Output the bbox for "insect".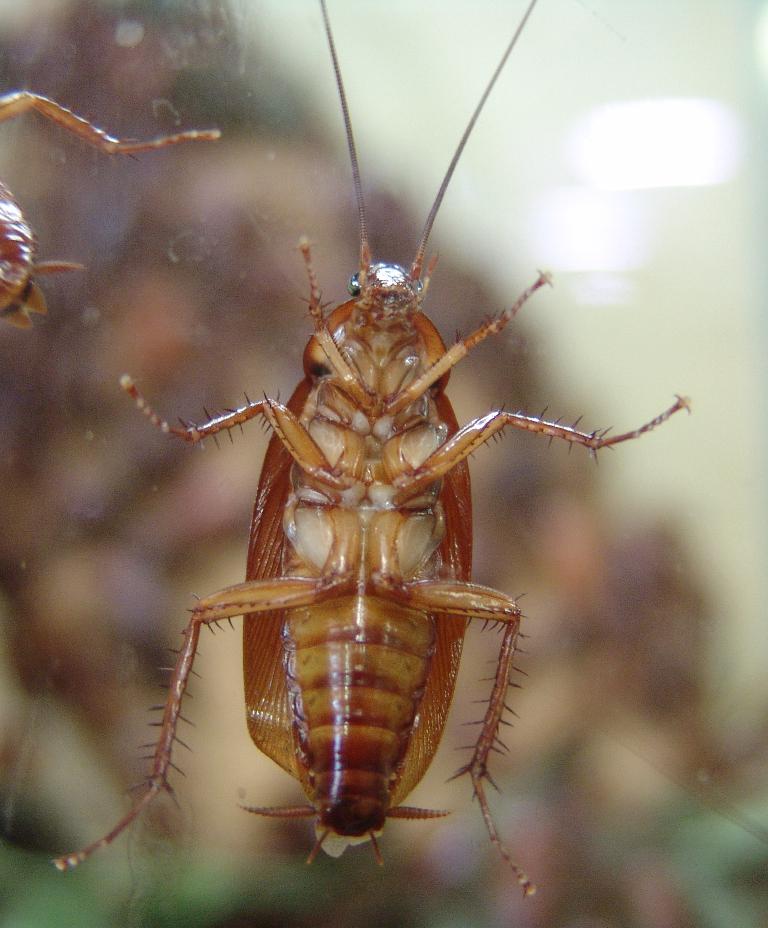
Rect(0, 84, 223, 324).
